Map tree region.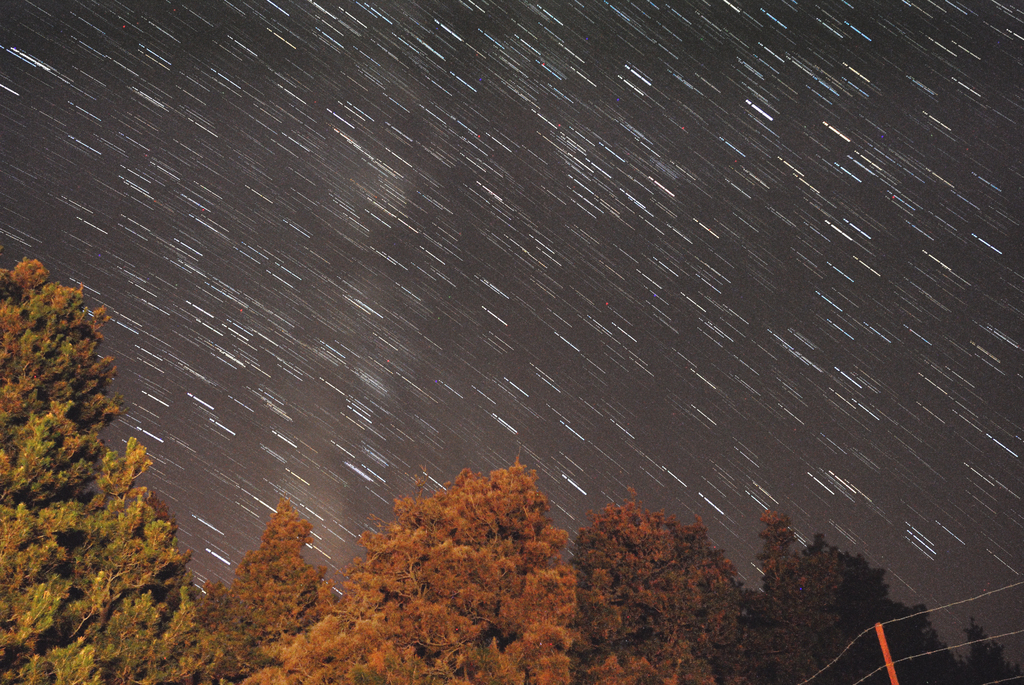
Mapped to (0,260,200,684).
